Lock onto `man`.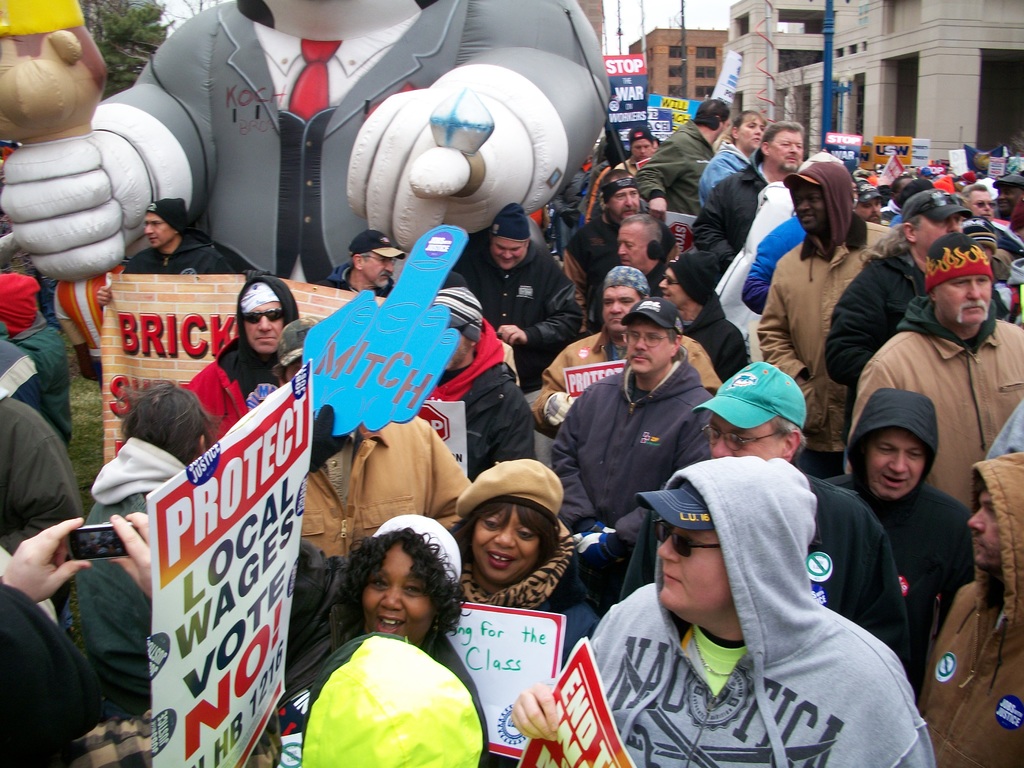
Locked: <region>326, 229, 408, 295</region>.
